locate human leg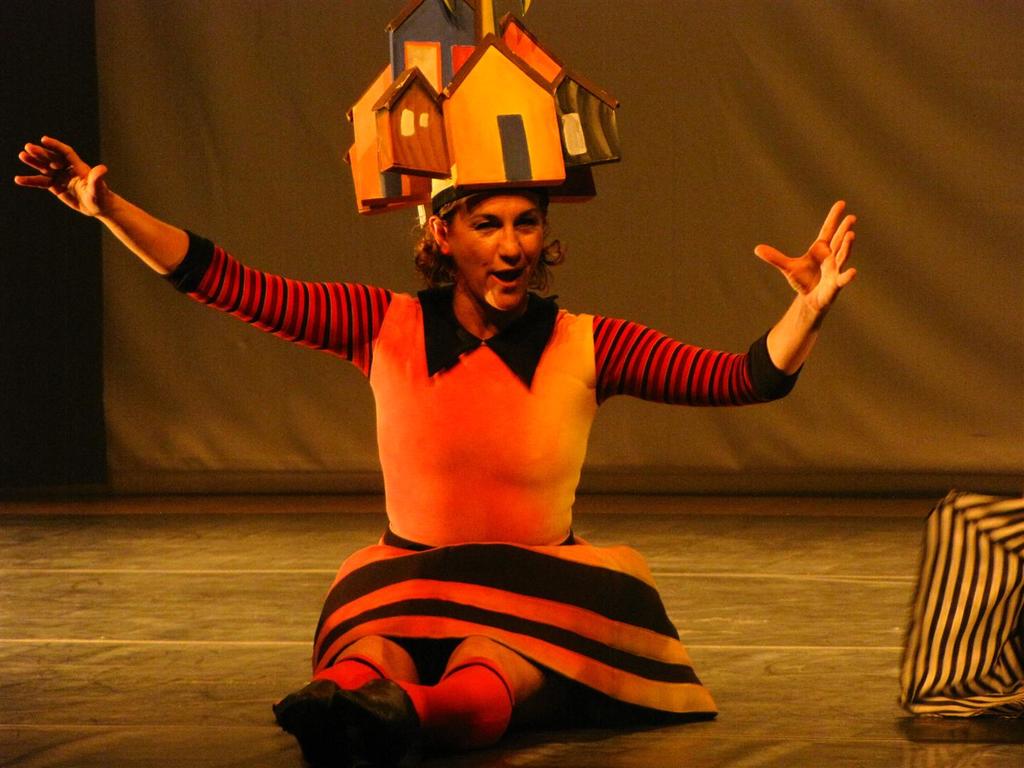
select_region(449, 182, 548, 318)
